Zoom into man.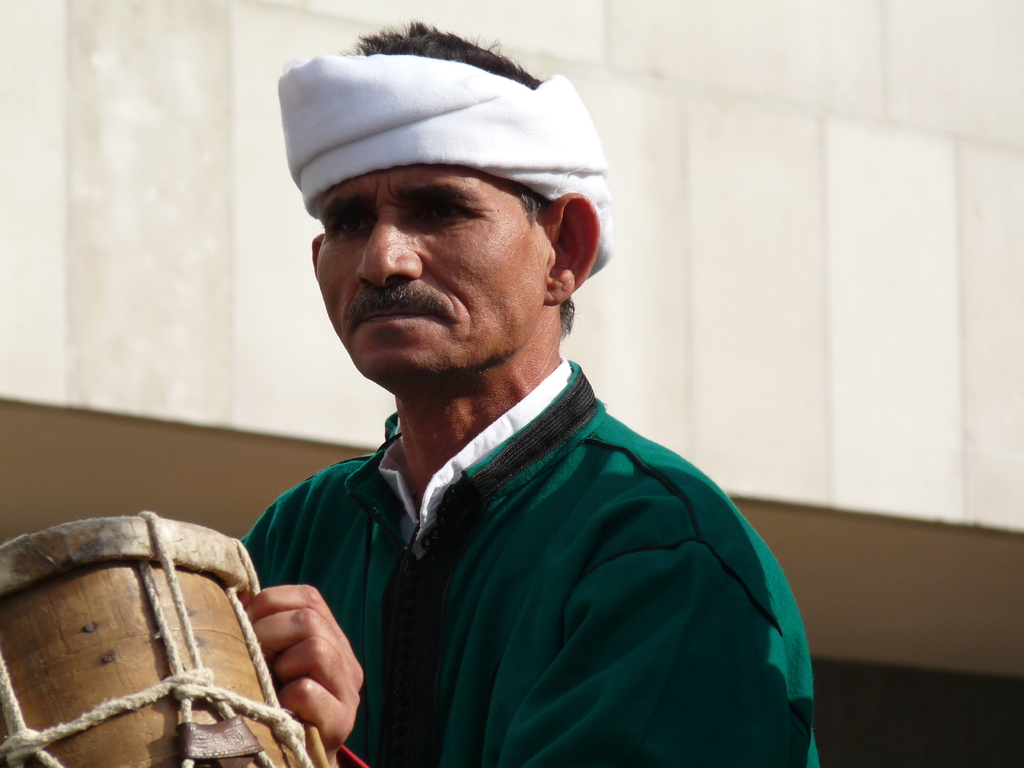
Zoom target: {"x1": 240, "y1": 17, "x2": 826, "y2": 767}.
